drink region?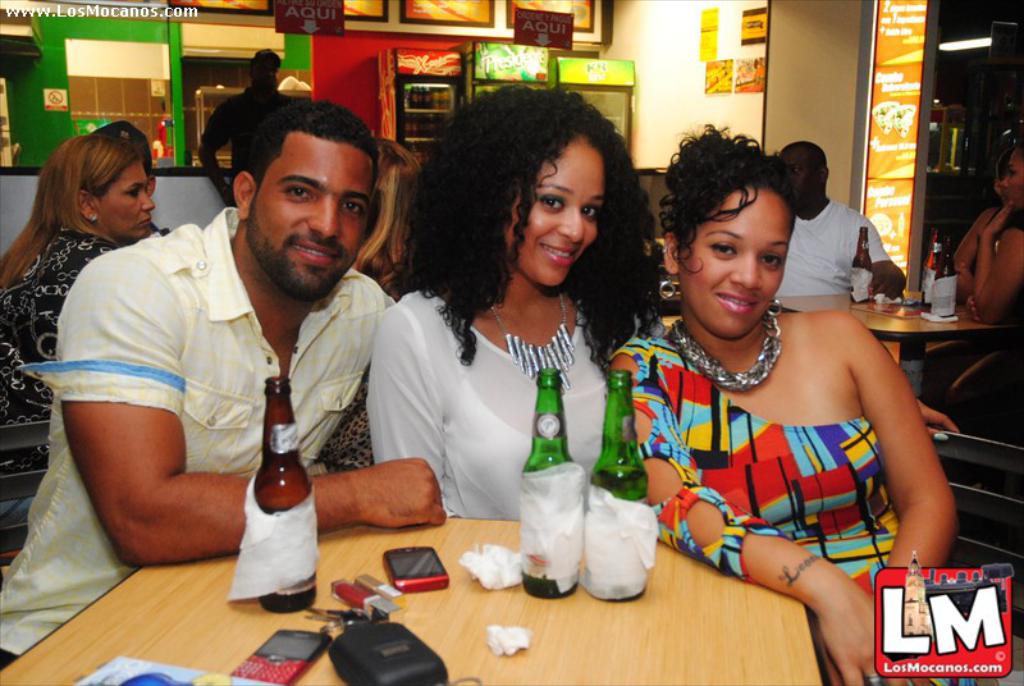
pyautogui.locateOnScreen(525, 467, 579, 599)
